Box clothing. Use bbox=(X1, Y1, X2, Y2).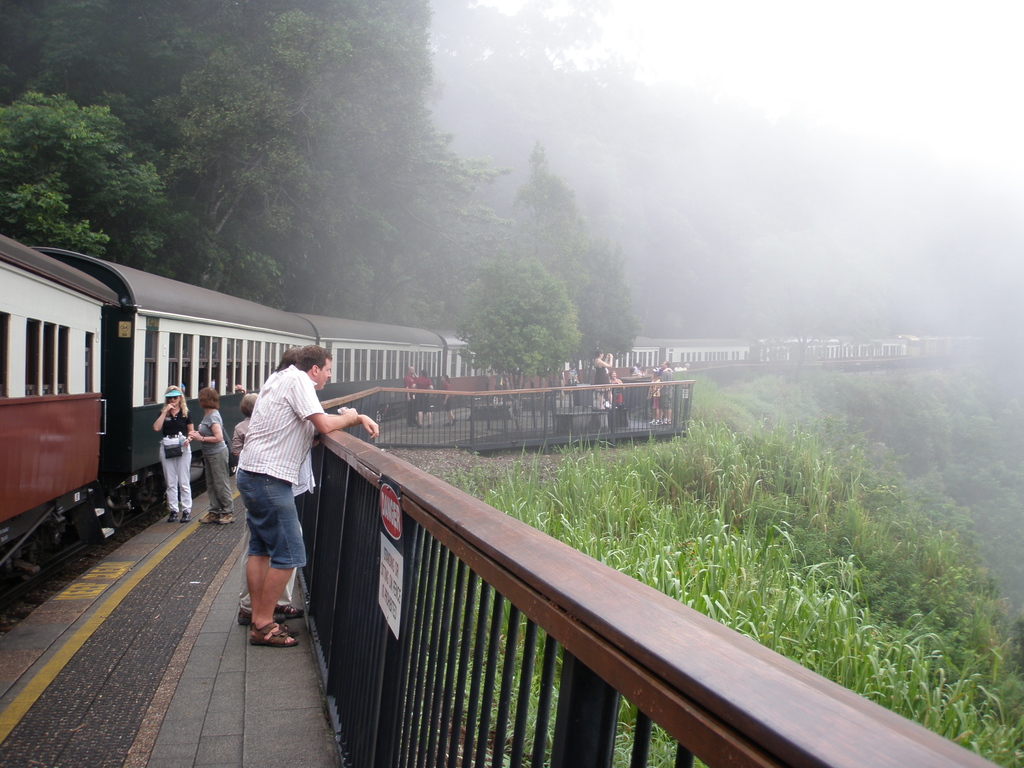
bbox=(402, 374, 415, 428).
